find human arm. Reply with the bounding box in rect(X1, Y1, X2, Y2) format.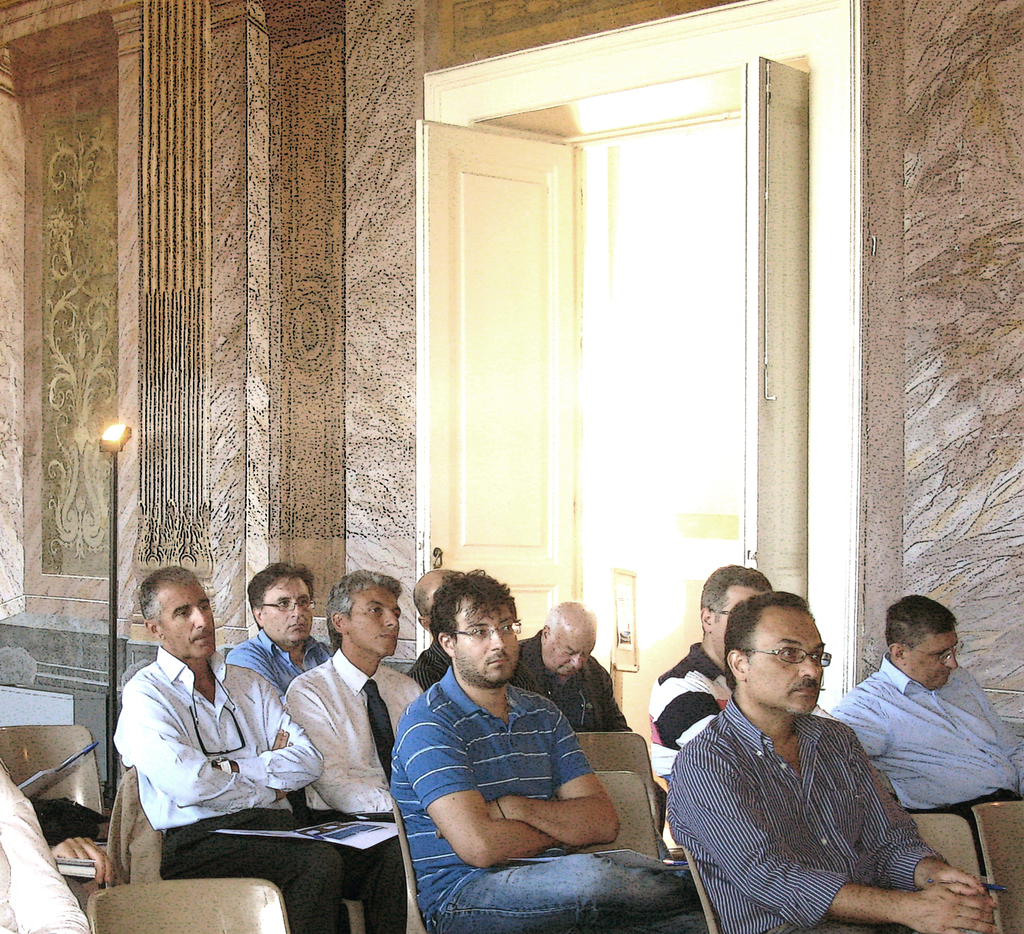
rect(685, 743, 1003, 933).
